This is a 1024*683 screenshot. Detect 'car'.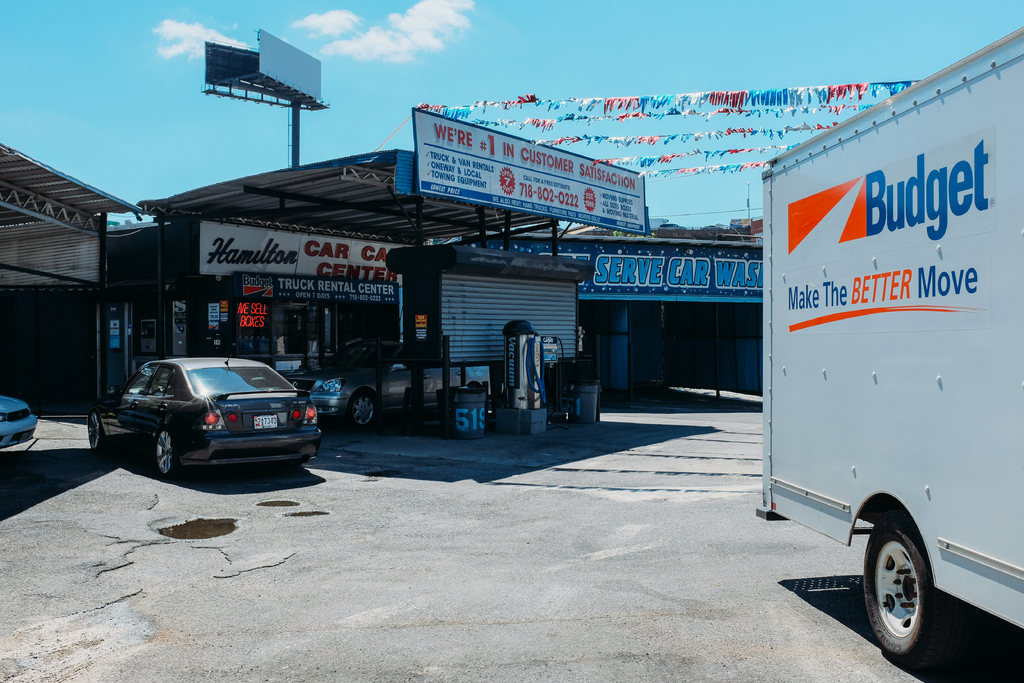
box(84, 360, 319, 482).
